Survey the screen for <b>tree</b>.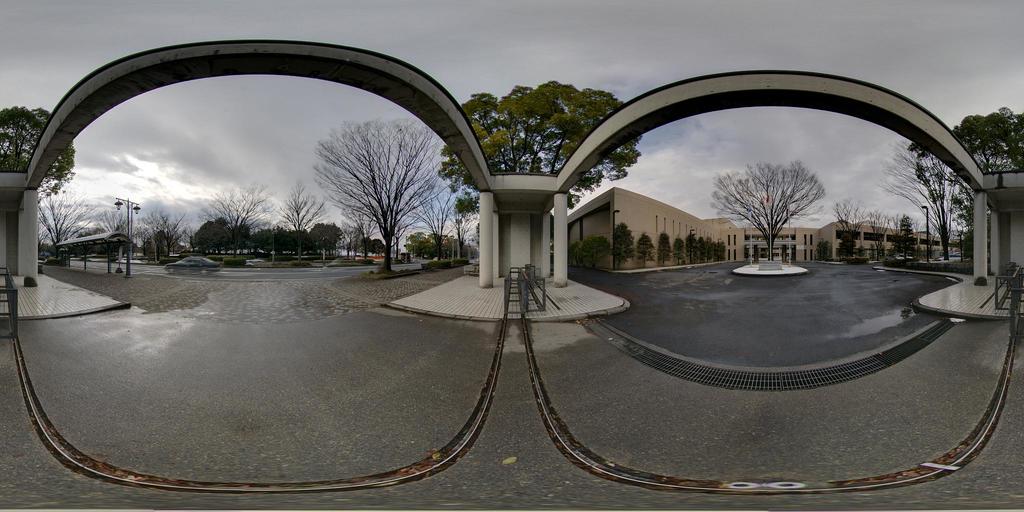
Survey found: box=[95, 204, 139, 232].
